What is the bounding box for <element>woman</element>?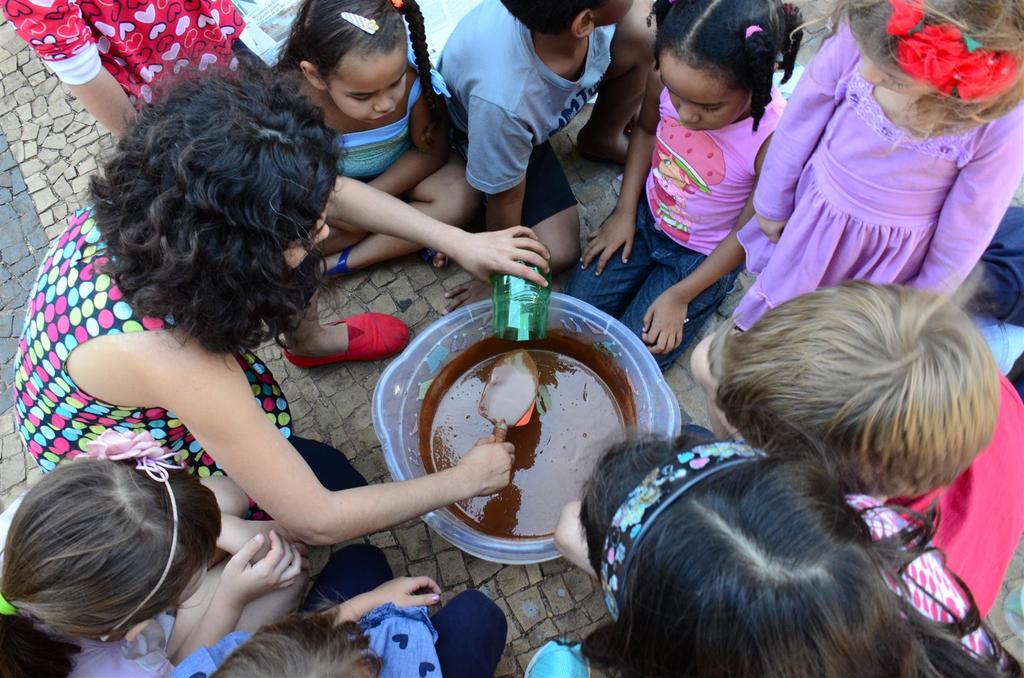
region(13, 67, 514, 551).
